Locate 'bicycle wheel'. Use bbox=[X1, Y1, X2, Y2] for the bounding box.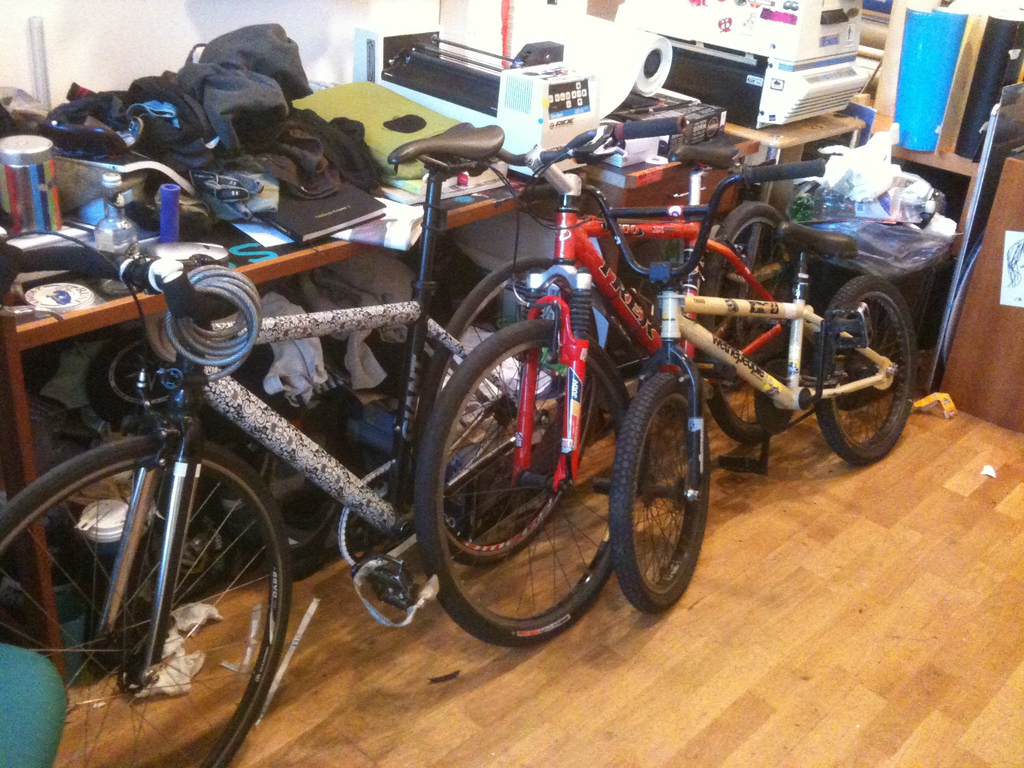
bbox=[418, 254, 595, 565].
